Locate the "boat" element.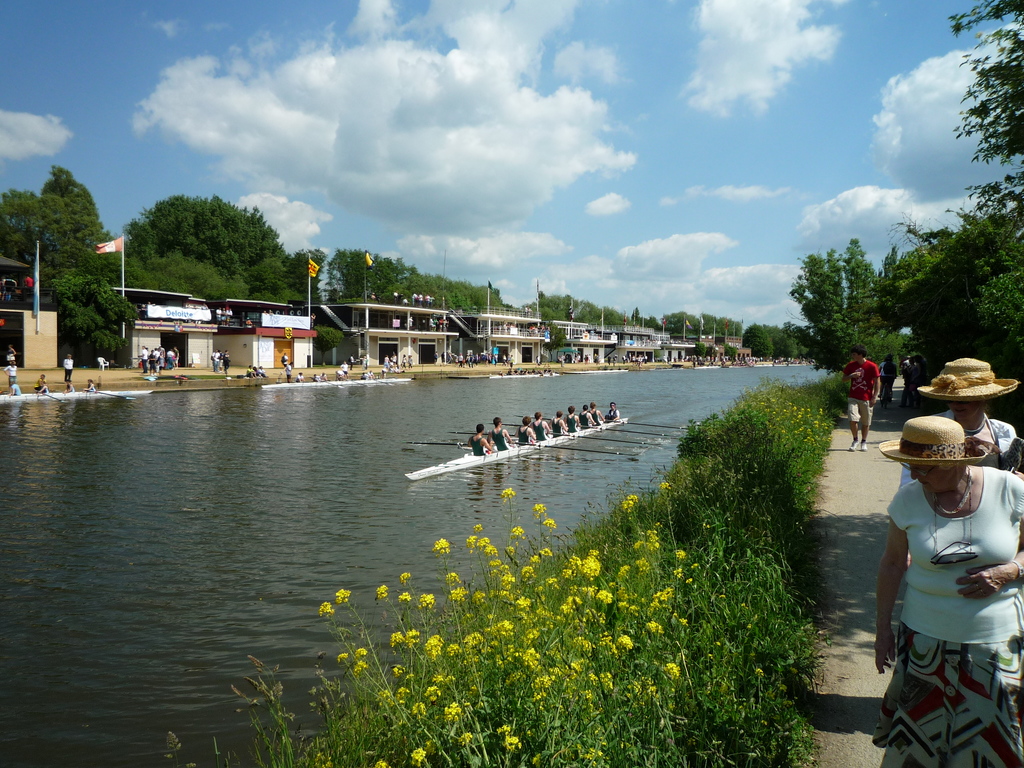
Element bbox: [x1=419, y1=402, x2=638, y2=482].
